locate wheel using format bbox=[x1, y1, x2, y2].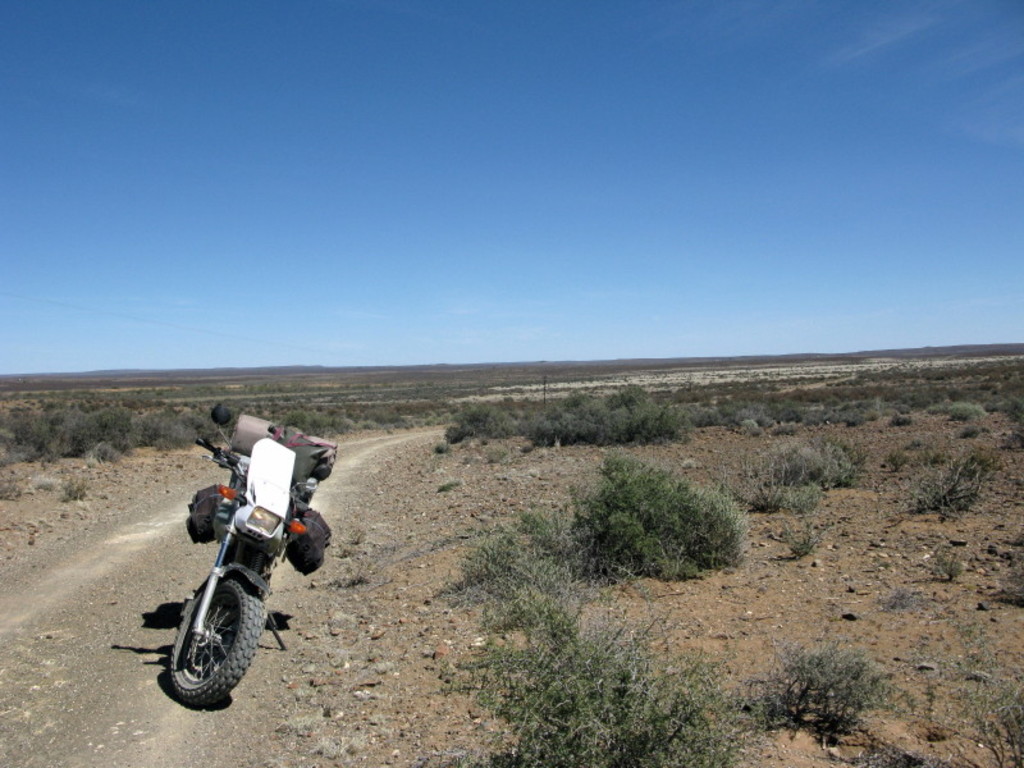
bbox=[168, 573, 257, 705].
